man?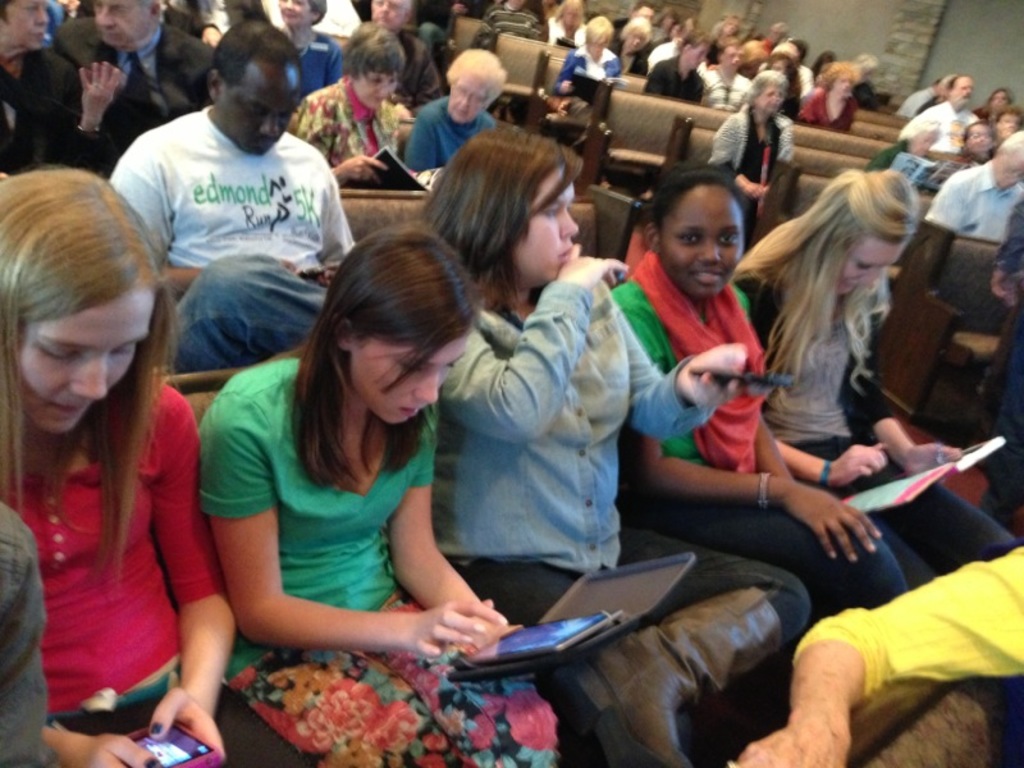
l=928, t=127, r=1023, b=257
